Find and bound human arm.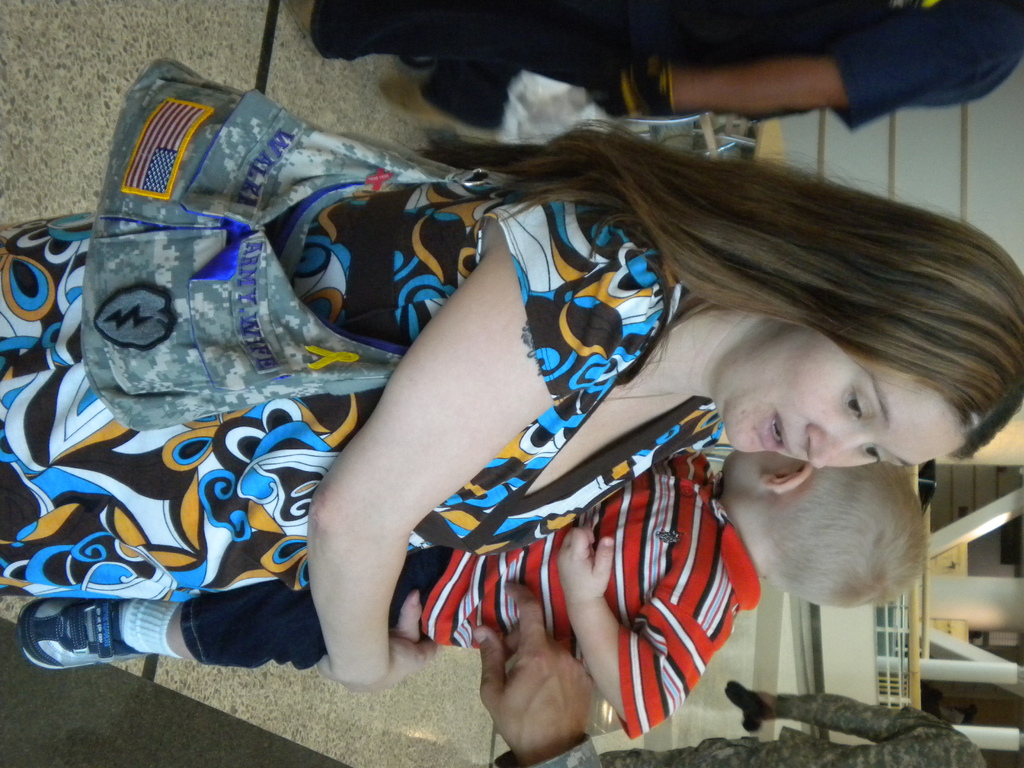
Bound: box=[463, 582, 615, 767].
